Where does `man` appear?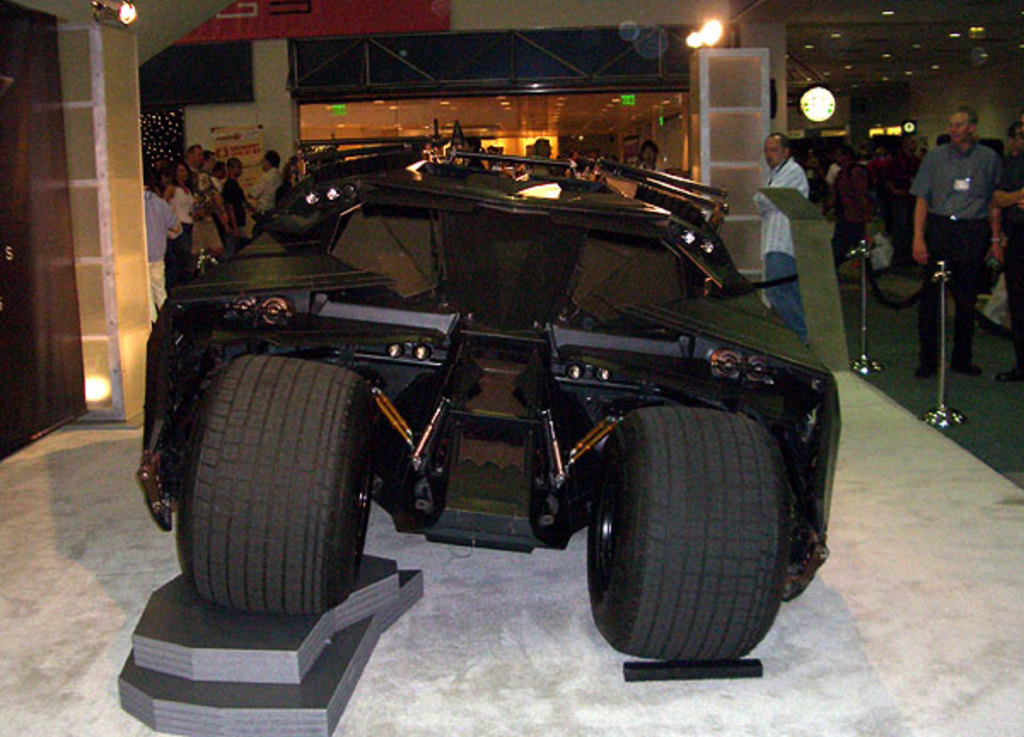
Appears at 802, 148, 823, 198.
